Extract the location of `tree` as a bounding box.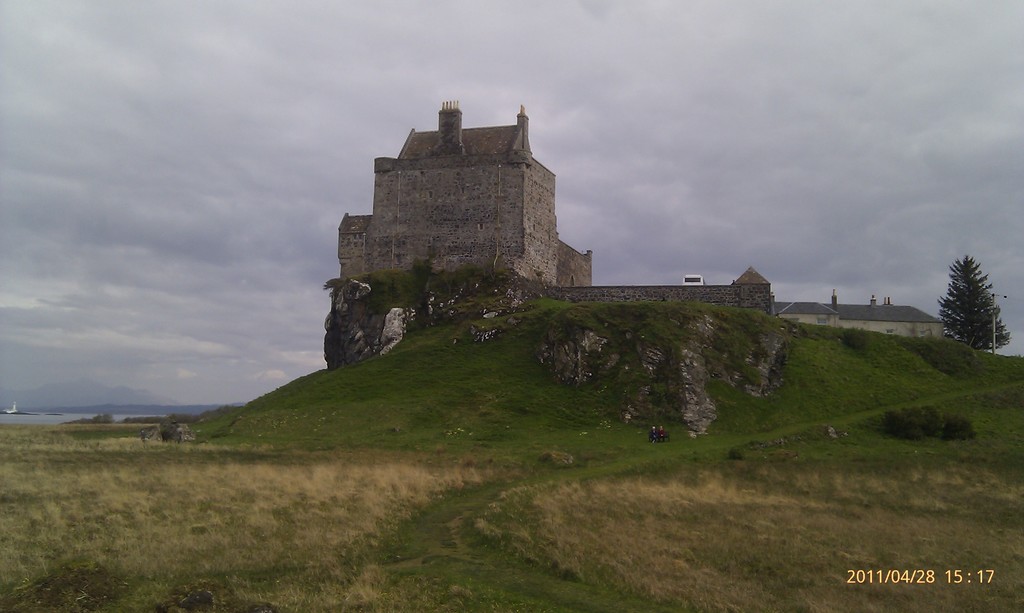
select_region(893, 399, 983, 449).
